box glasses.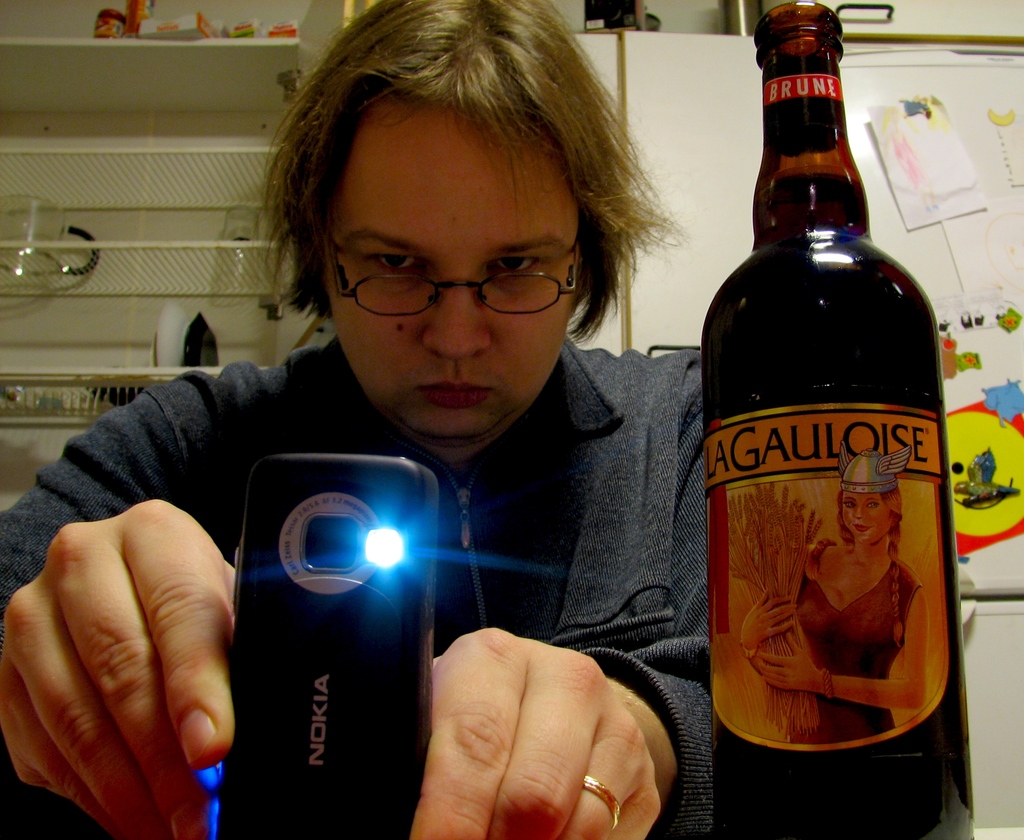
Rect(323, 215, 587, 324).
